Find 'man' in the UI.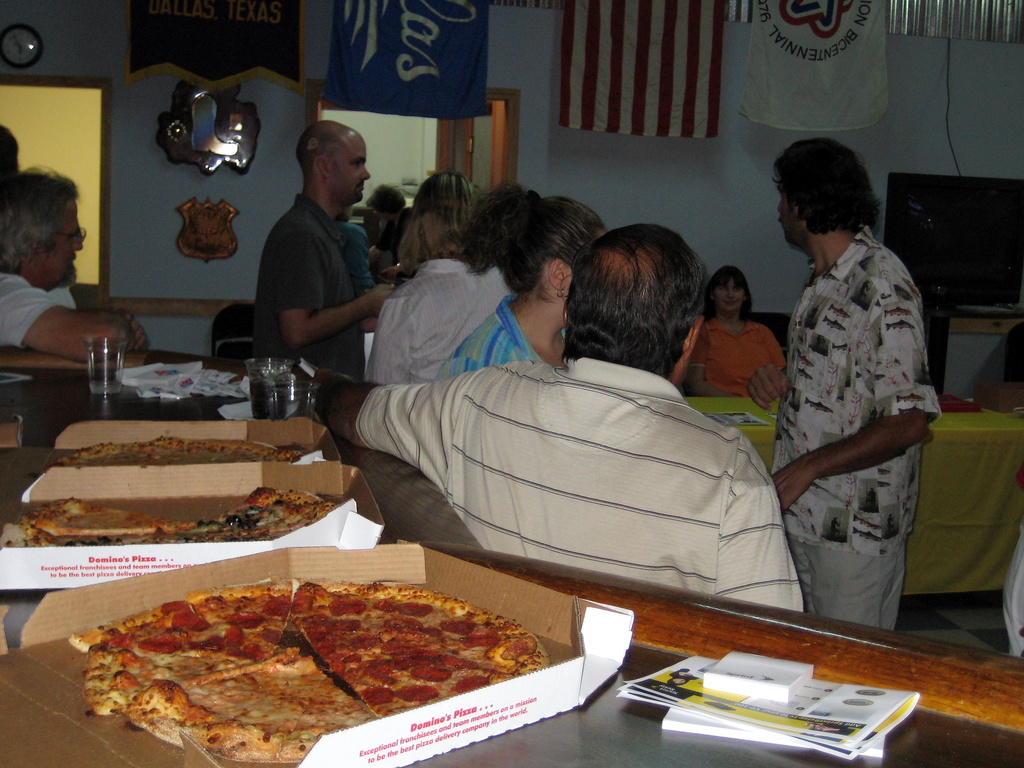
UI element at select_region(0, 168, 156, 366).
